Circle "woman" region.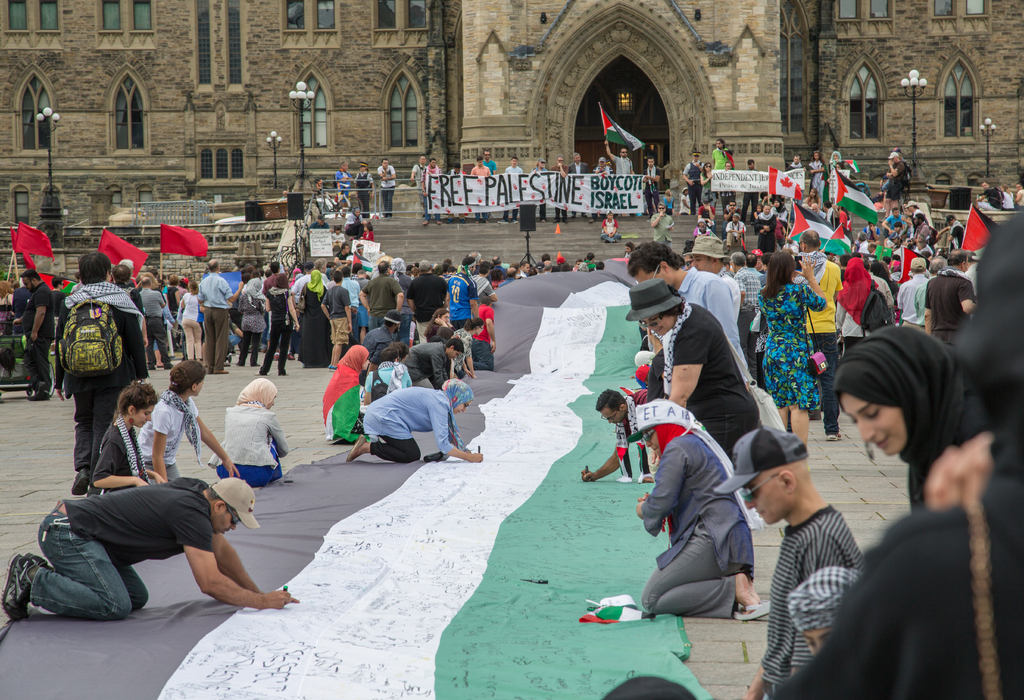
Region: Rect(167, 275, 182, 356).
